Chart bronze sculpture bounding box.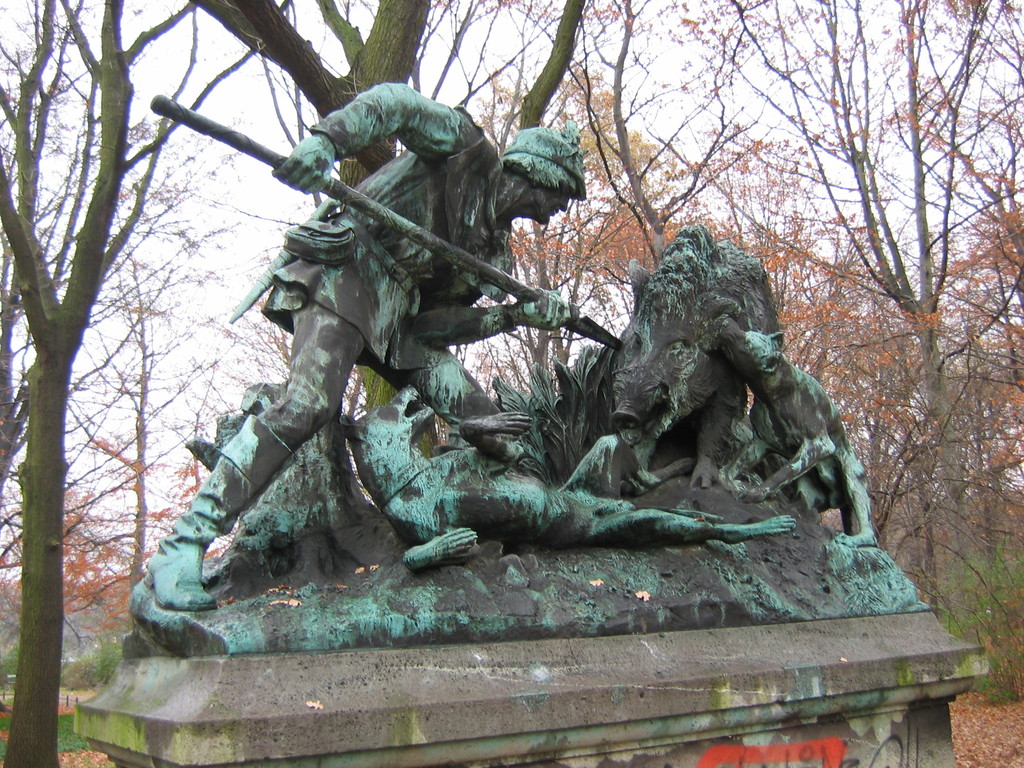
Charted: detection(173, 76, 872, 634).
